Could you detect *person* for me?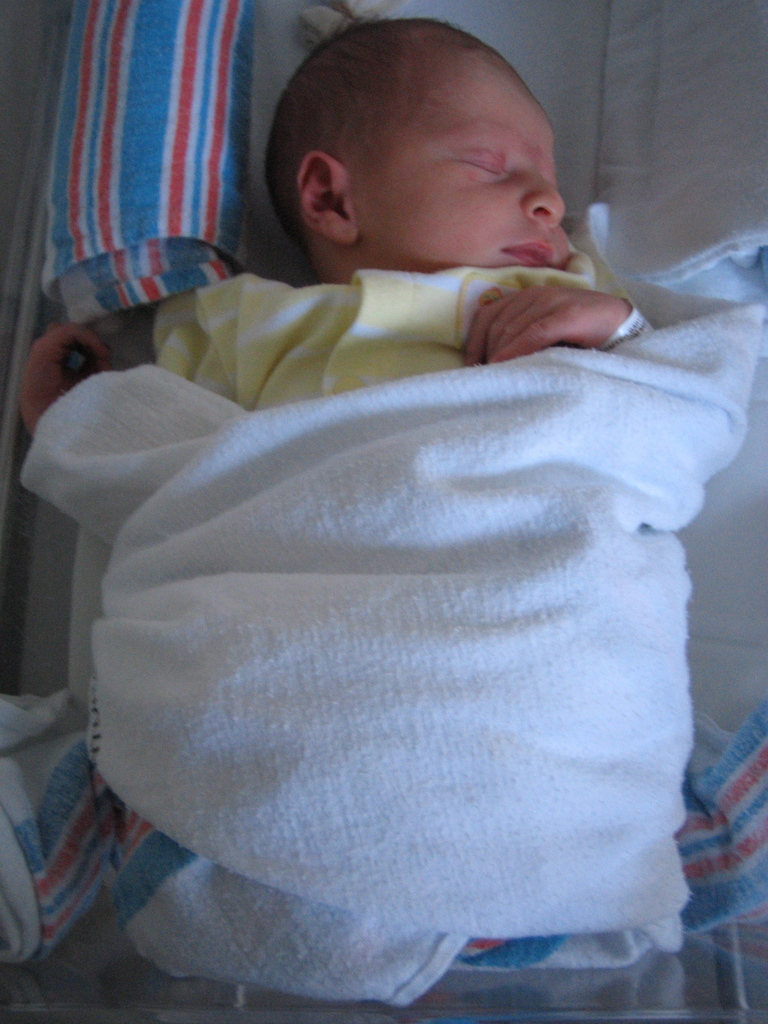
Detection result: [19, 20, 658, 442].
